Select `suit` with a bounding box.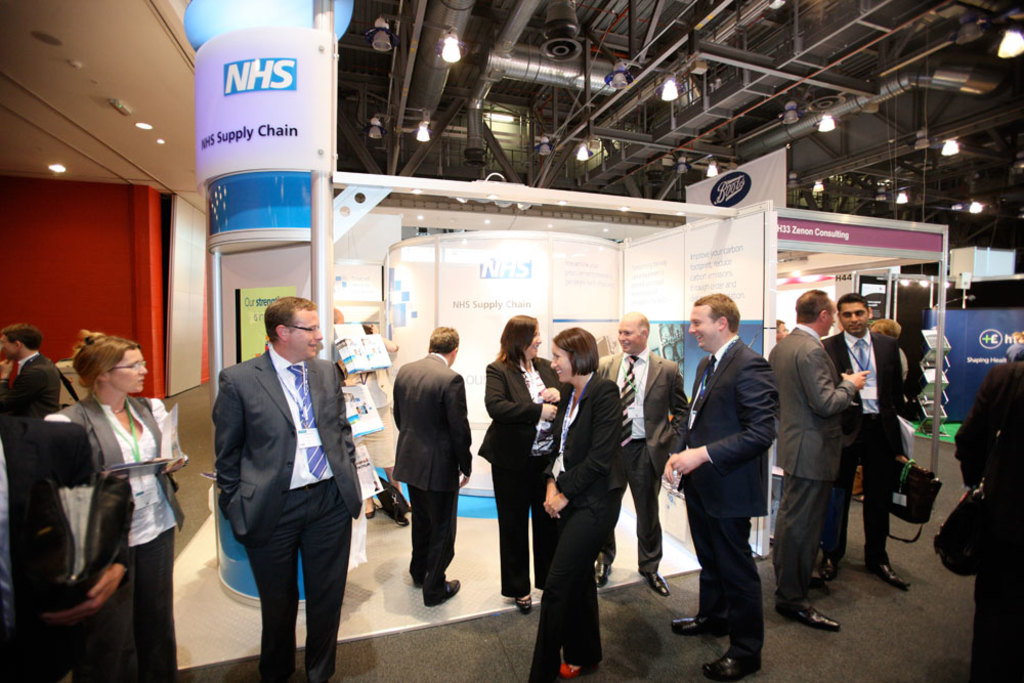
(599,351,690,572).
